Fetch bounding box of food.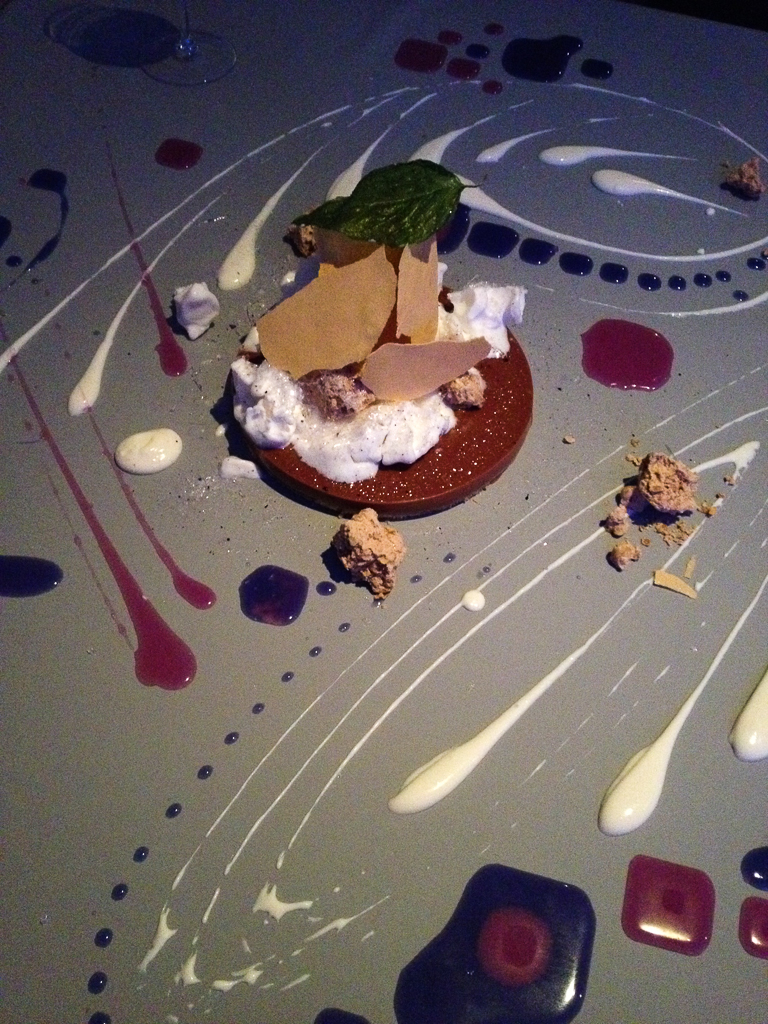
Bbox: bbox(0, 336, 199, 696).
